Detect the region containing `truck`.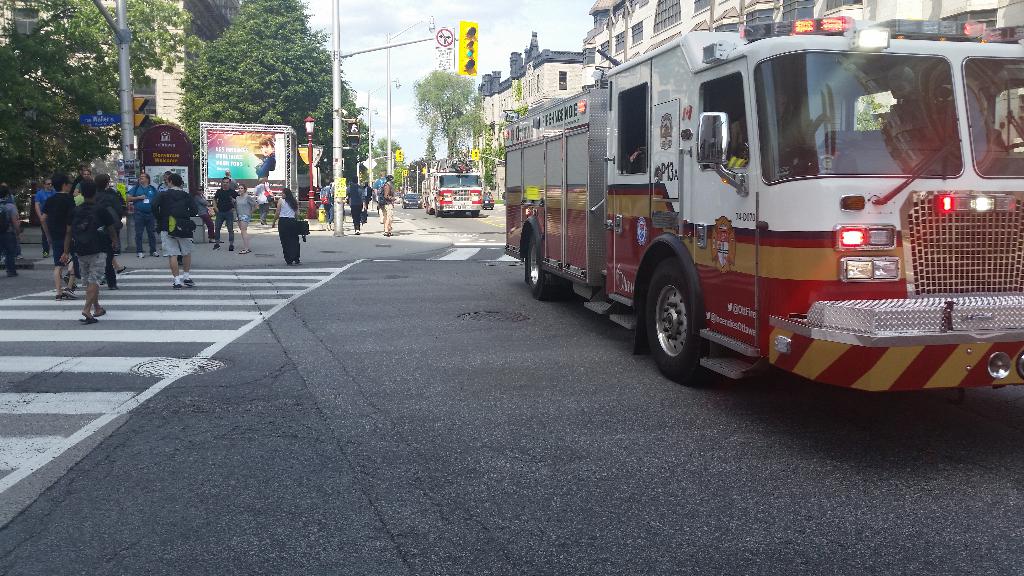
rect(503, 15, 1007, 406).
